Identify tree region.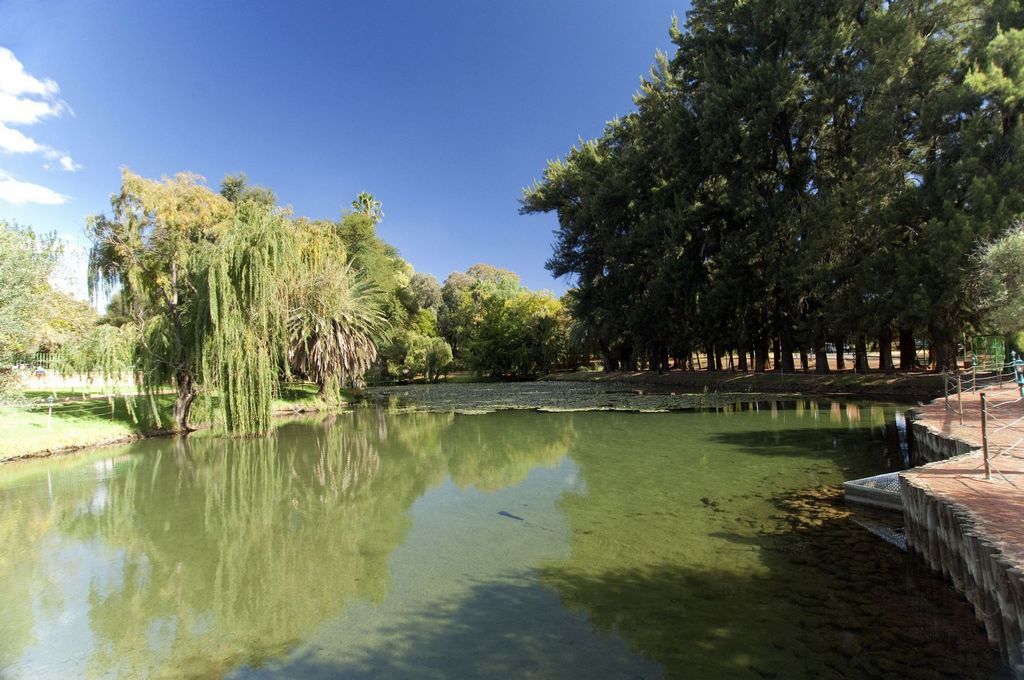
Region: box(416, 283, 448, 381).
